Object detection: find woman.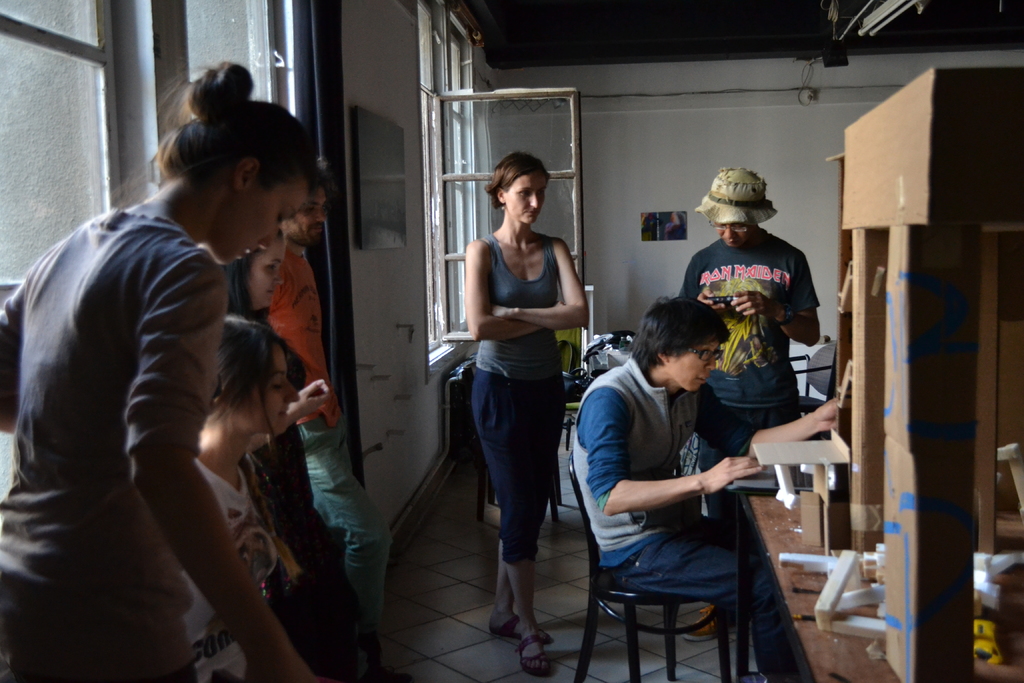
<box>218,231,383,682</box>.
